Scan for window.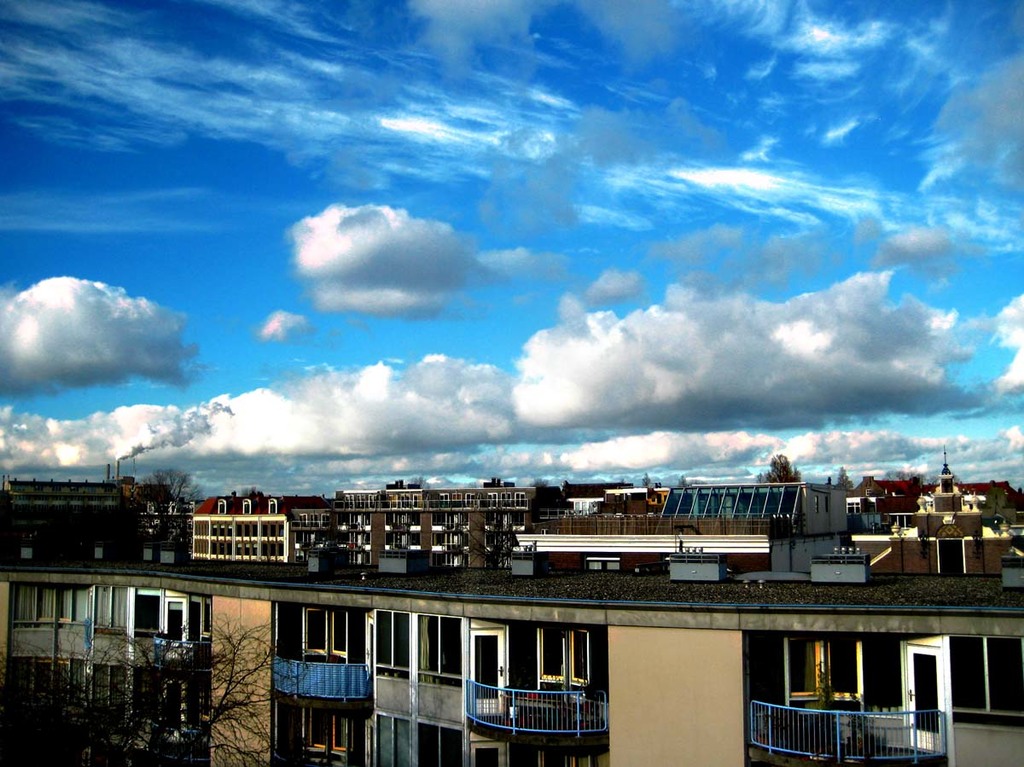
Scan result: <box>34,482,44,494</box>.
